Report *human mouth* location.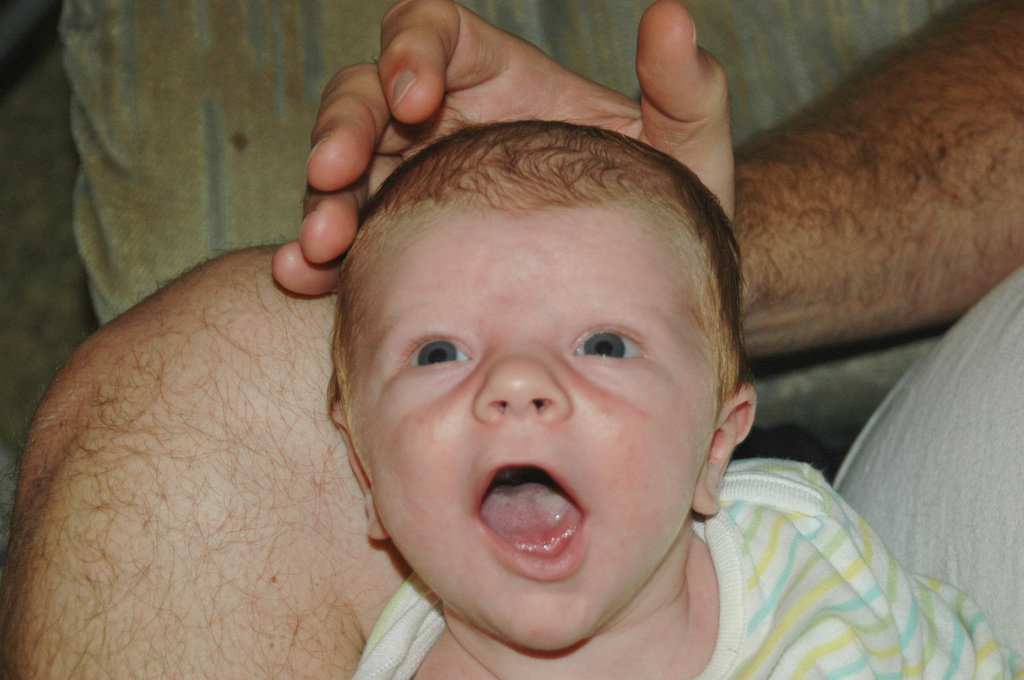
Report: [455, 452, 600, 581].
